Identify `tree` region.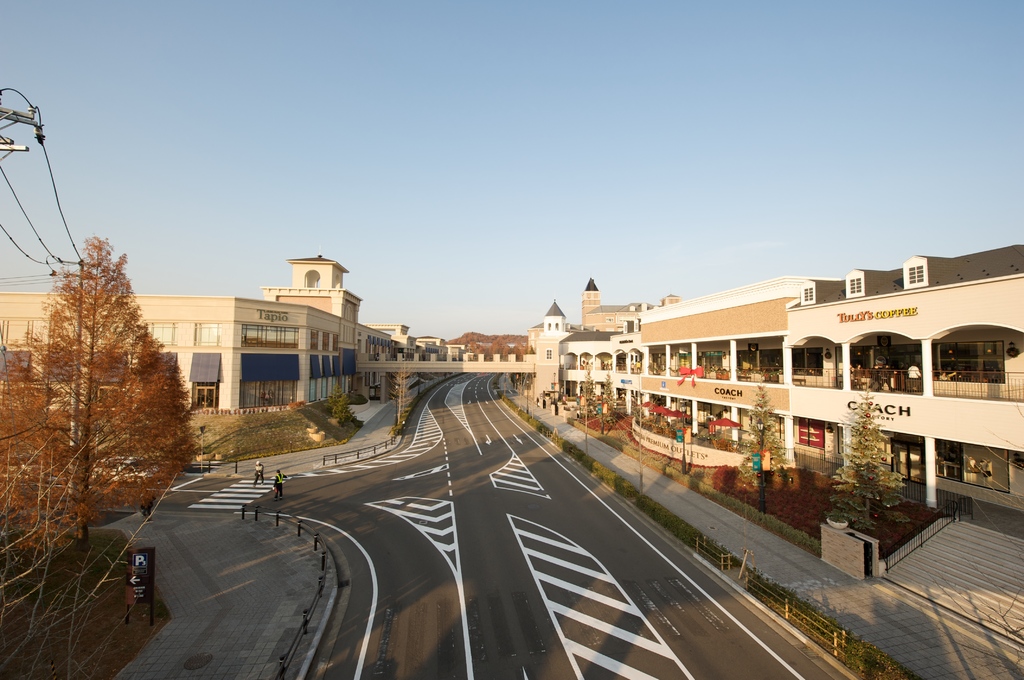
Region: 822,386,897,536.
